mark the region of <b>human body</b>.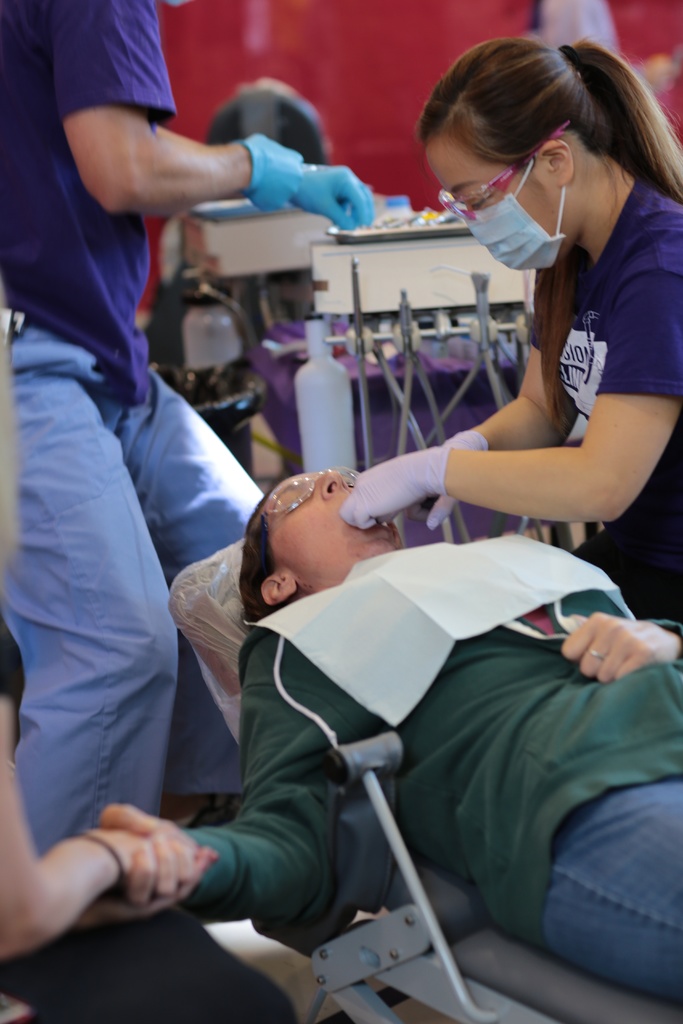
Region: box(110, 530, 682, 1011).
